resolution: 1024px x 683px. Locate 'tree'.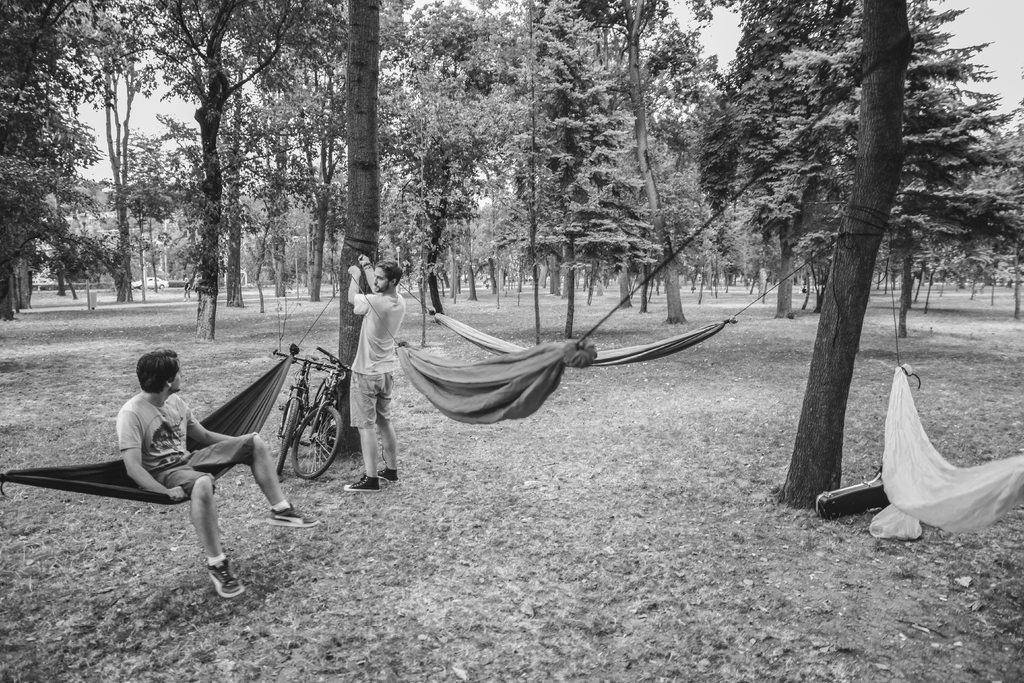
box=[131, 0, 268, 347].
